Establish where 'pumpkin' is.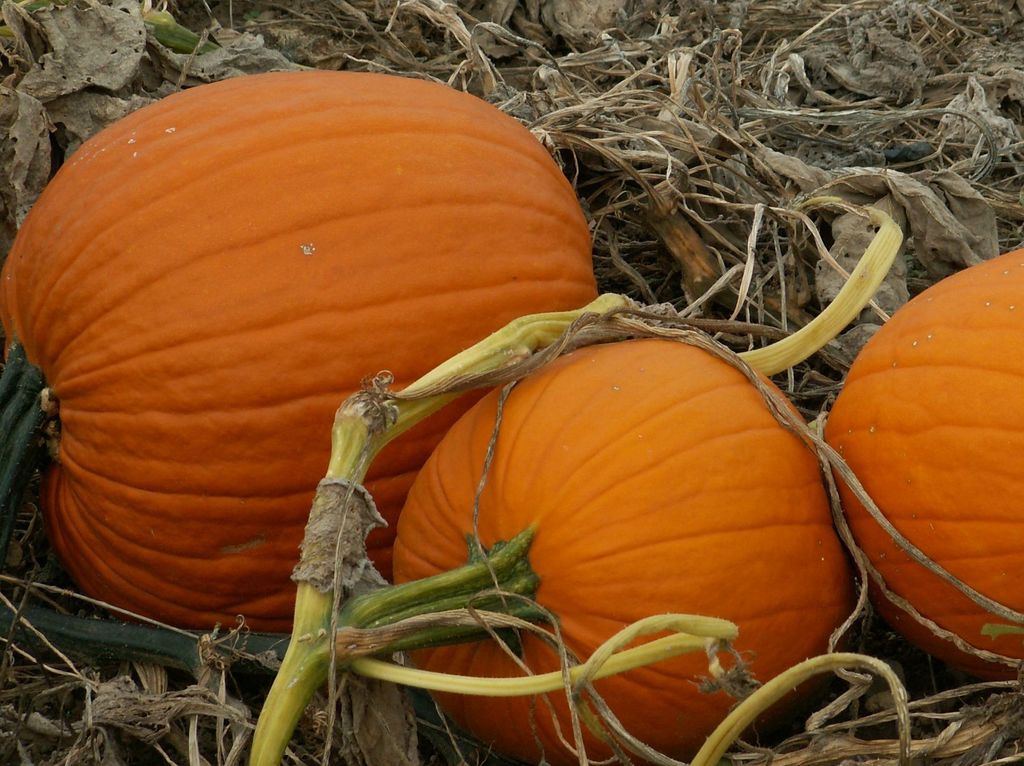
Established at (left=388, top=337, right=860, bottom=765).
